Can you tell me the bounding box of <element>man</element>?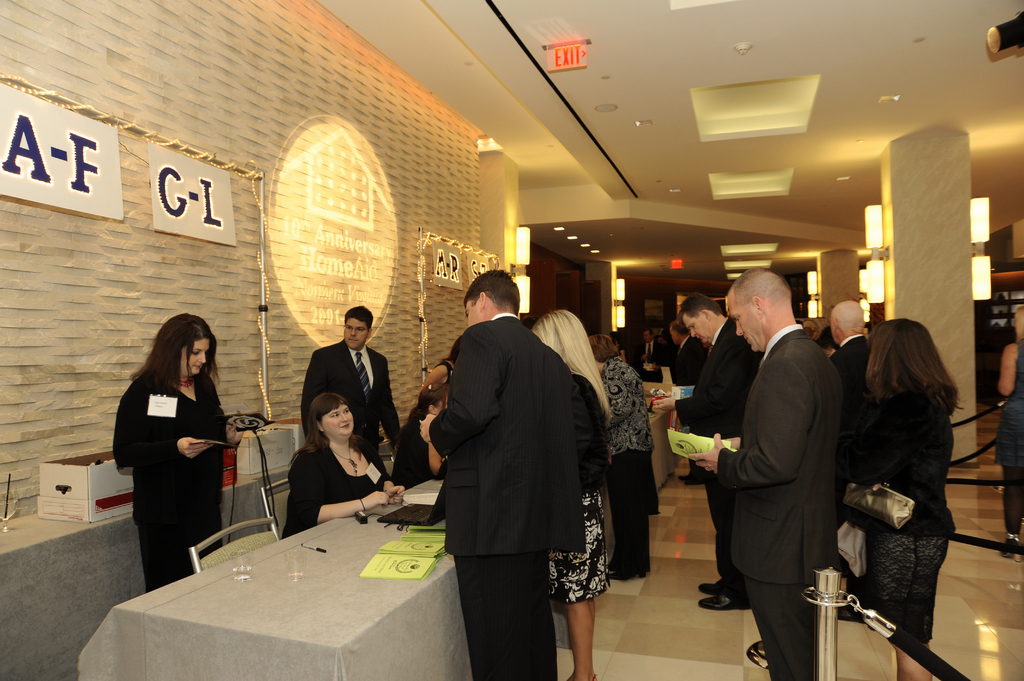
pyautogui.locateOnScreen(706, 248, 881, 664).
